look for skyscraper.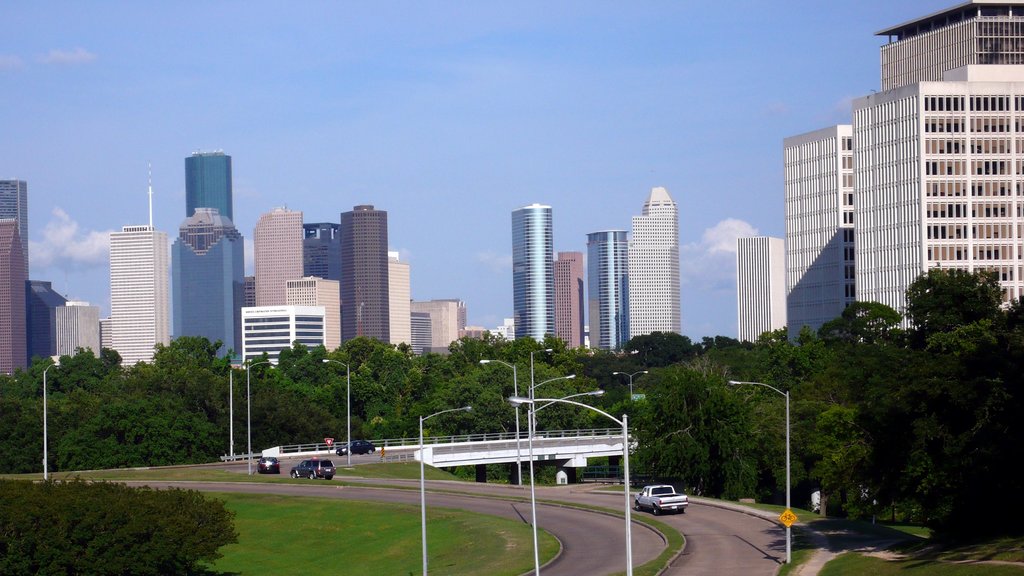
Found: [left=0, top=171, right=25, bottom=240].
